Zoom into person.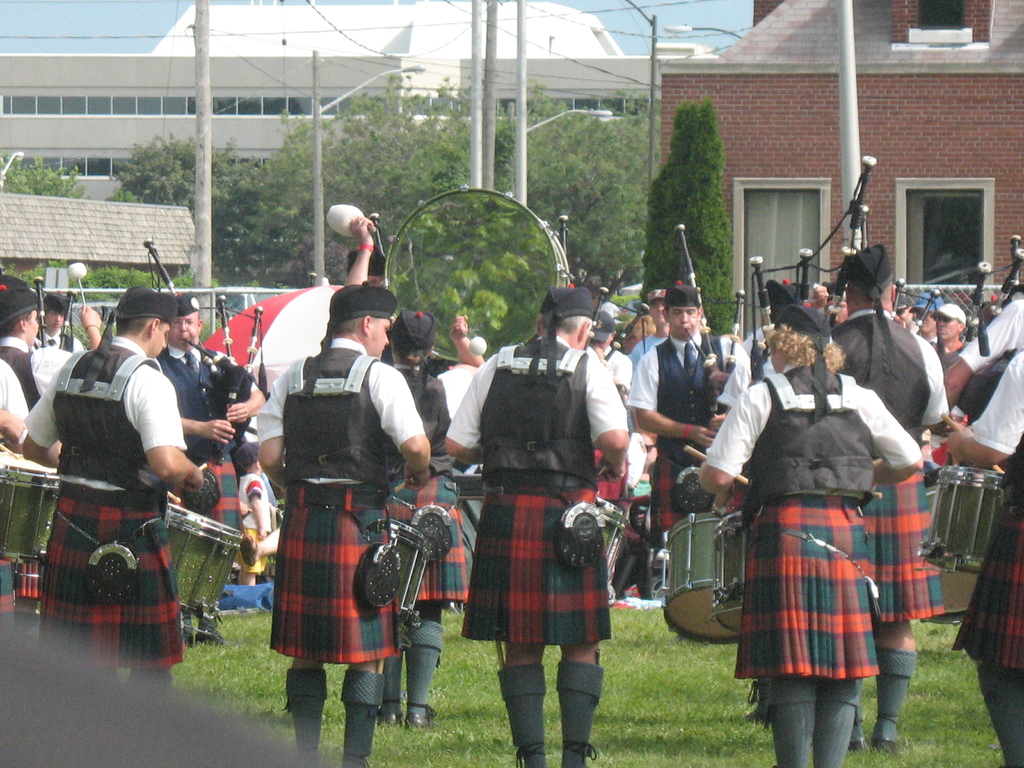
Zoom target: 253:286:415:767.
